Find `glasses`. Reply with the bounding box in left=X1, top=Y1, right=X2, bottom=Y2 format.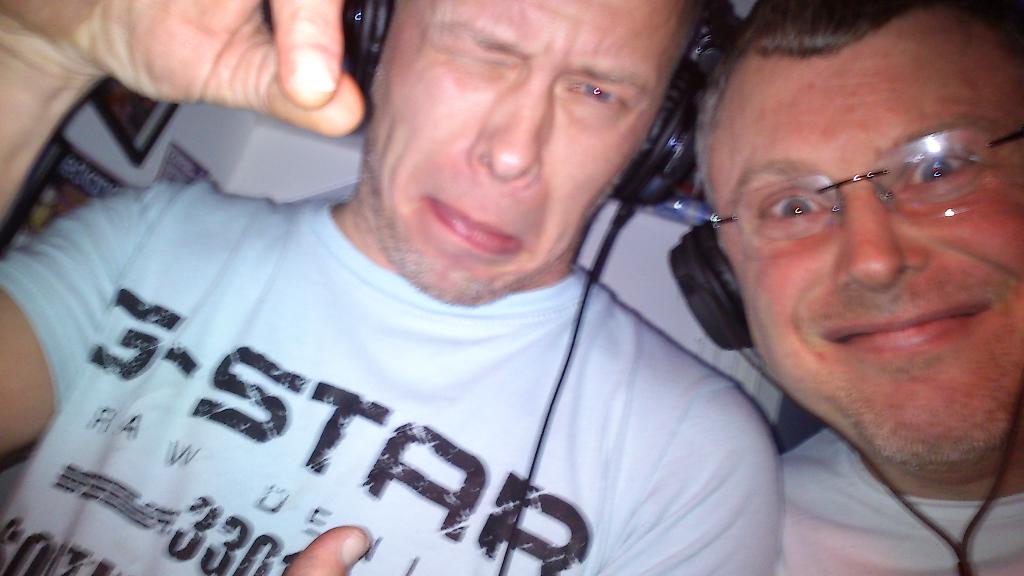
left=705, top=125, right=1023, bottom=261.
